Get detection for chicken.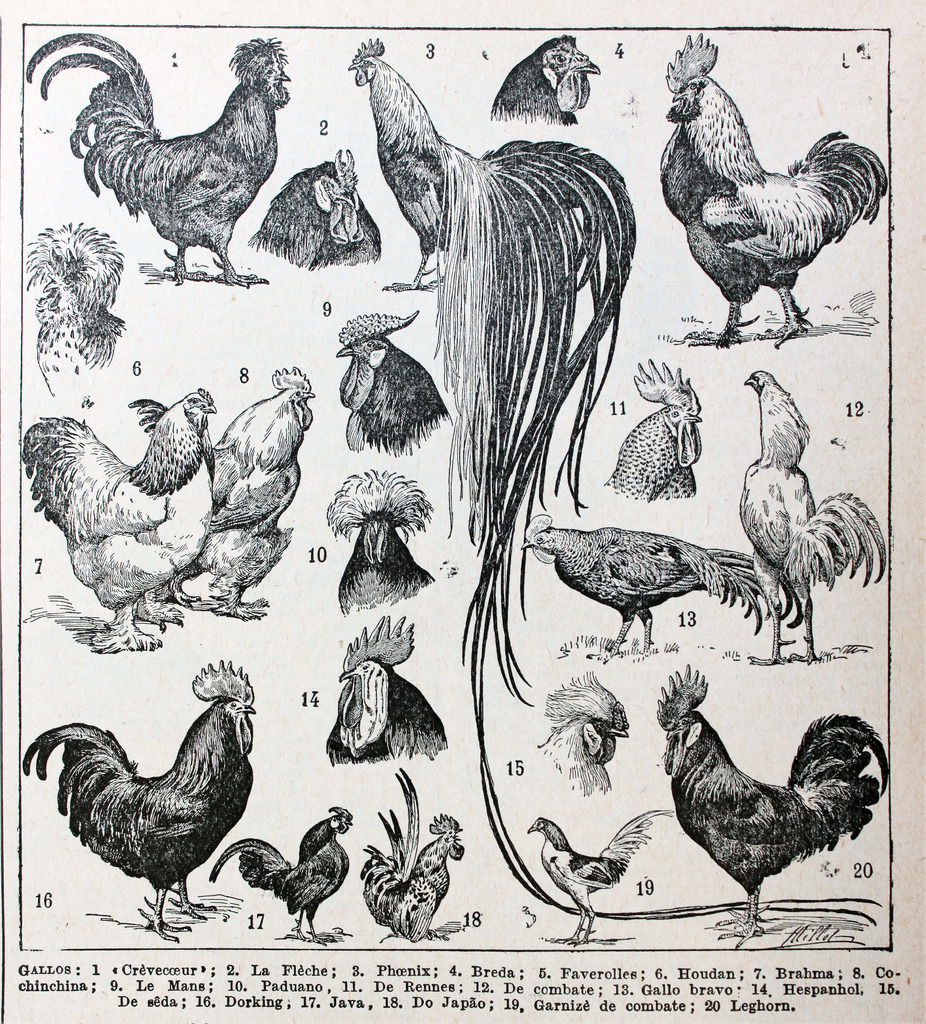
Detection: (left=738, top=371, right=885, bottom=668).
